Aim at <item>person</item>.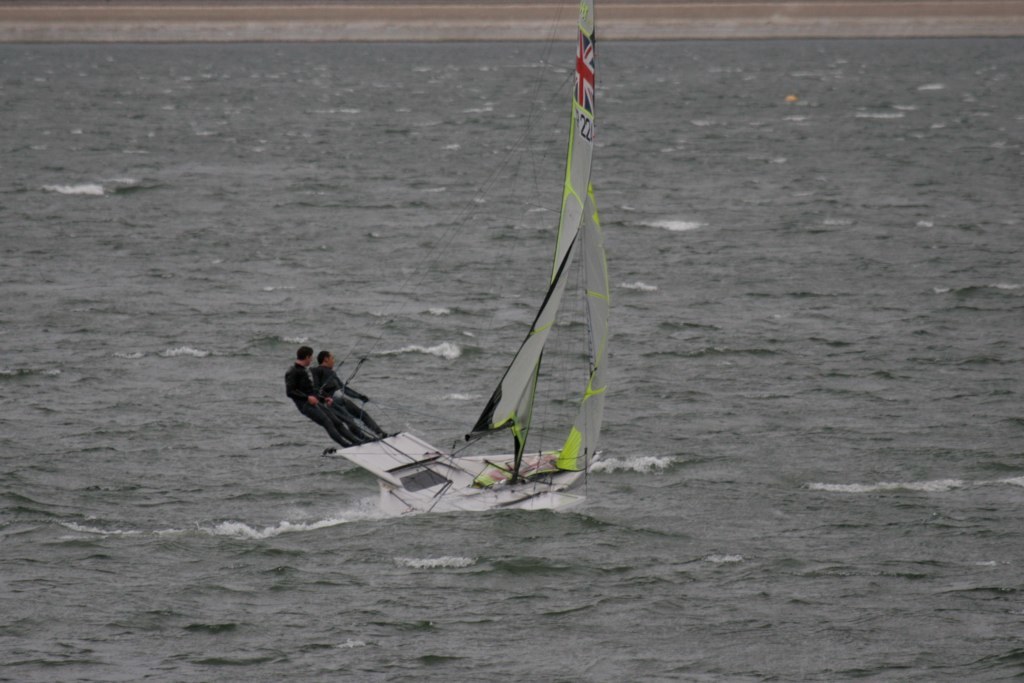
Aimed at <box>311,352,398,443</box>.
